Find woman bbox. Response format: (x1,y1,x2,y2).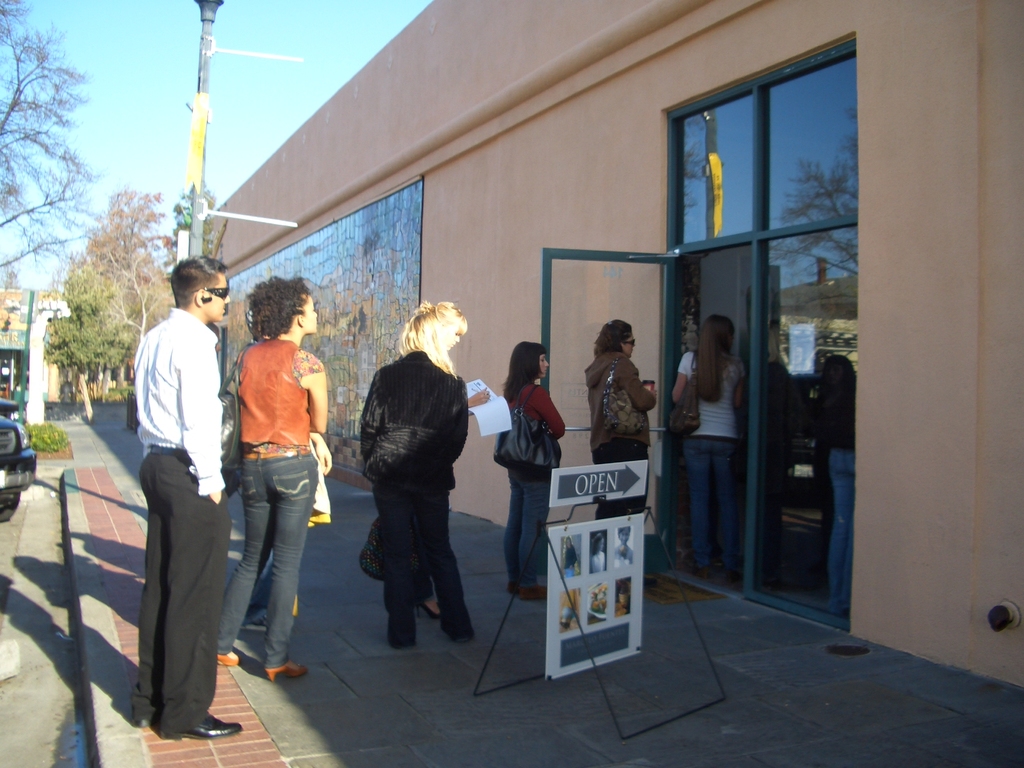
(580,318,659,569).
